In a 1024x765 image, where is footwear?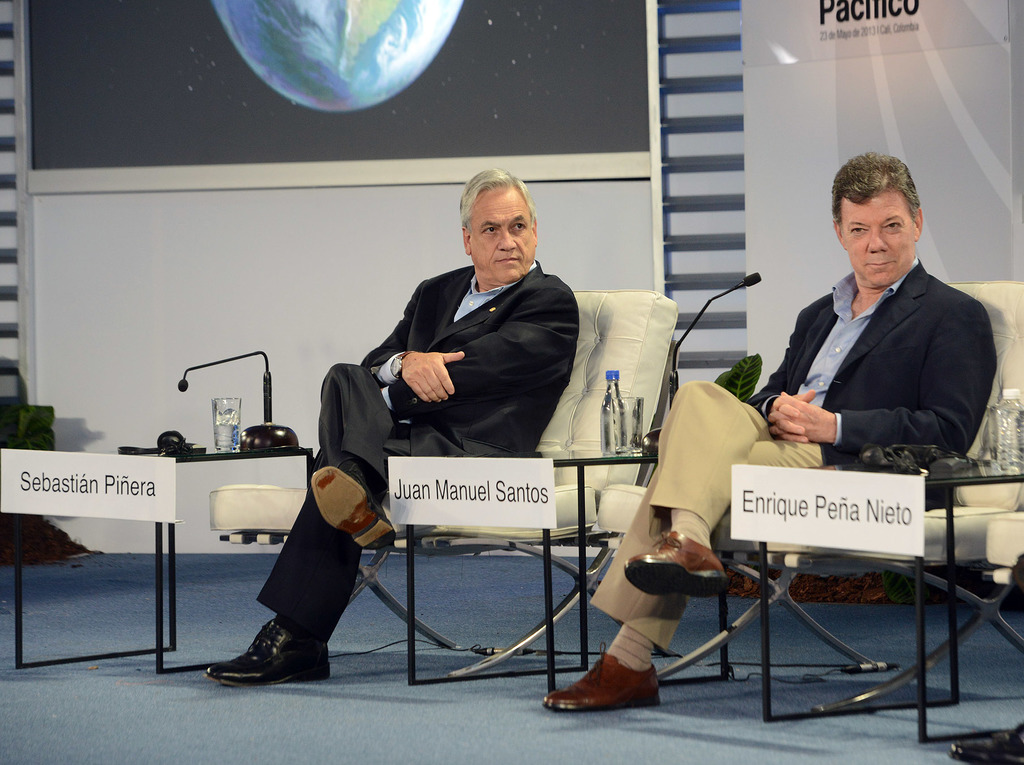
BBox(205, 620, 332, 688).
